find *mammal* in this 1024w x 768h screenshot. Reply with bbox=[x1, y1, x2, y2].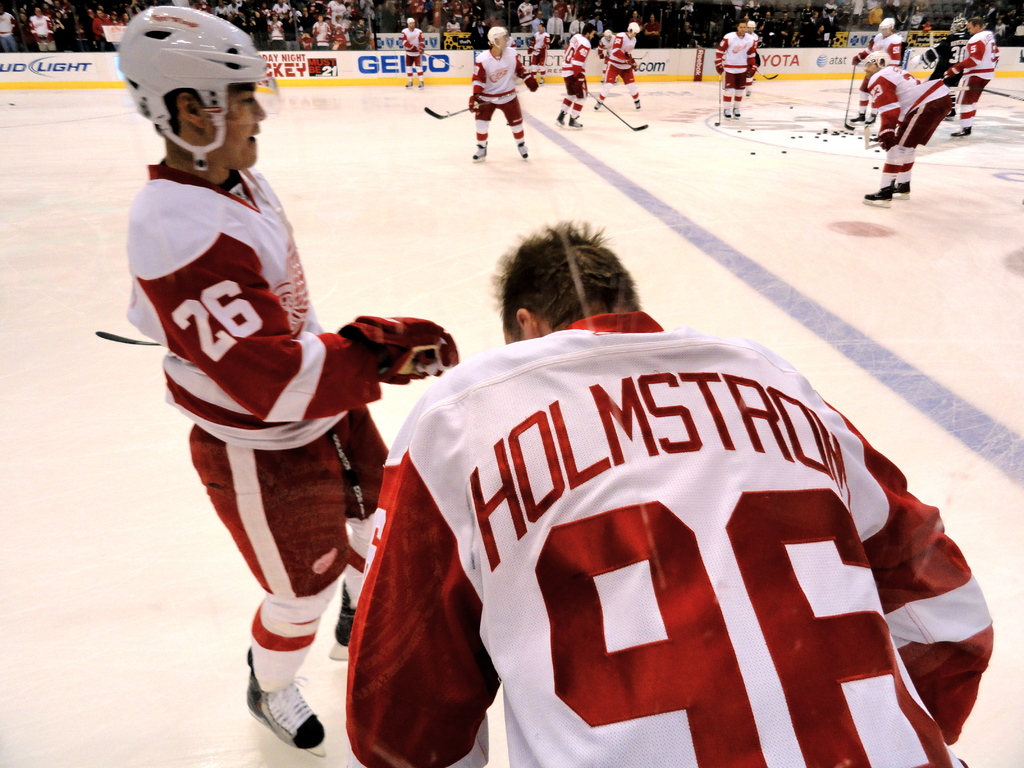
bbox=[554, 25, 593, 124].
